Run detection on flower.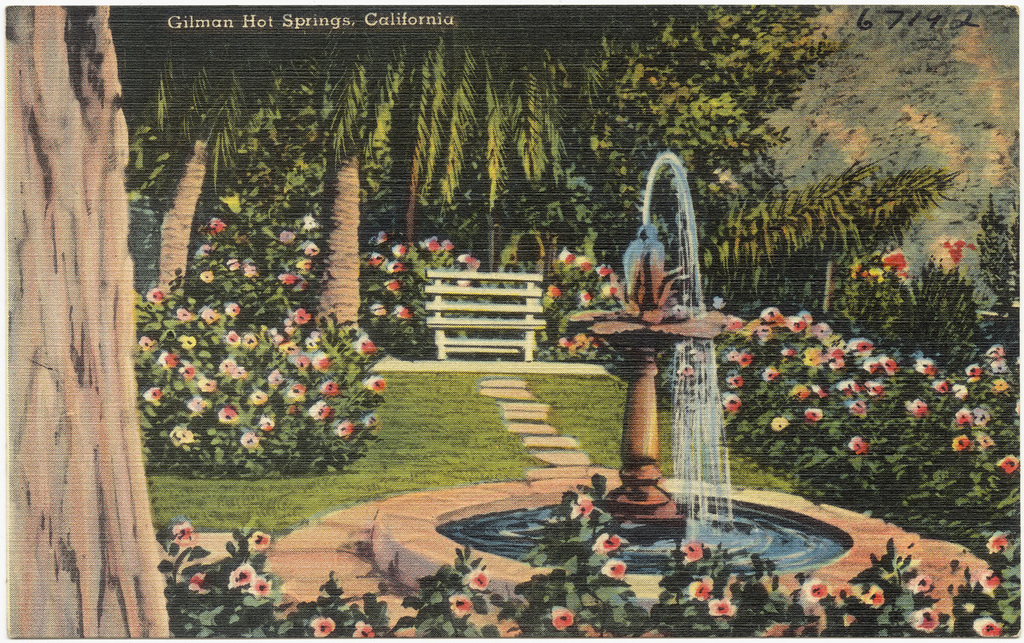
Result: {"x1": 556, "y1": 606, "x2": 572, "y2": 632}.
